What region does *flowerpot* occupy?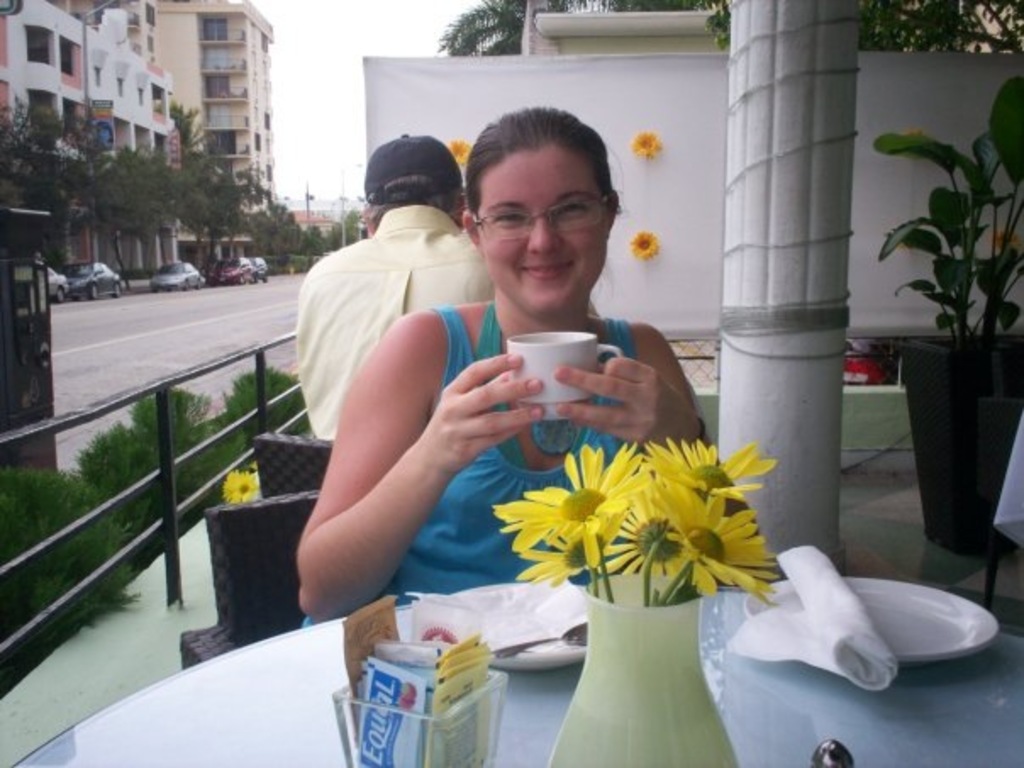
Rect(570, 566, 744, 748).
